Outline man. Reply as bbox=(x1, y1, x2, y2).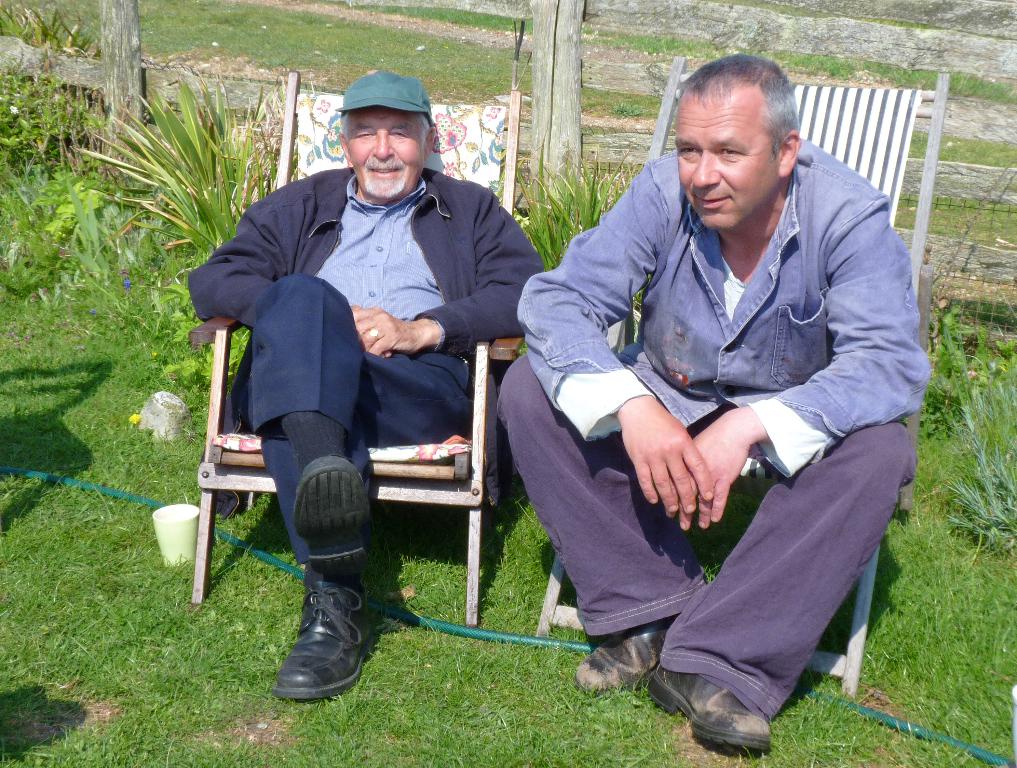
bbox=(184, 72, 544, 699).
